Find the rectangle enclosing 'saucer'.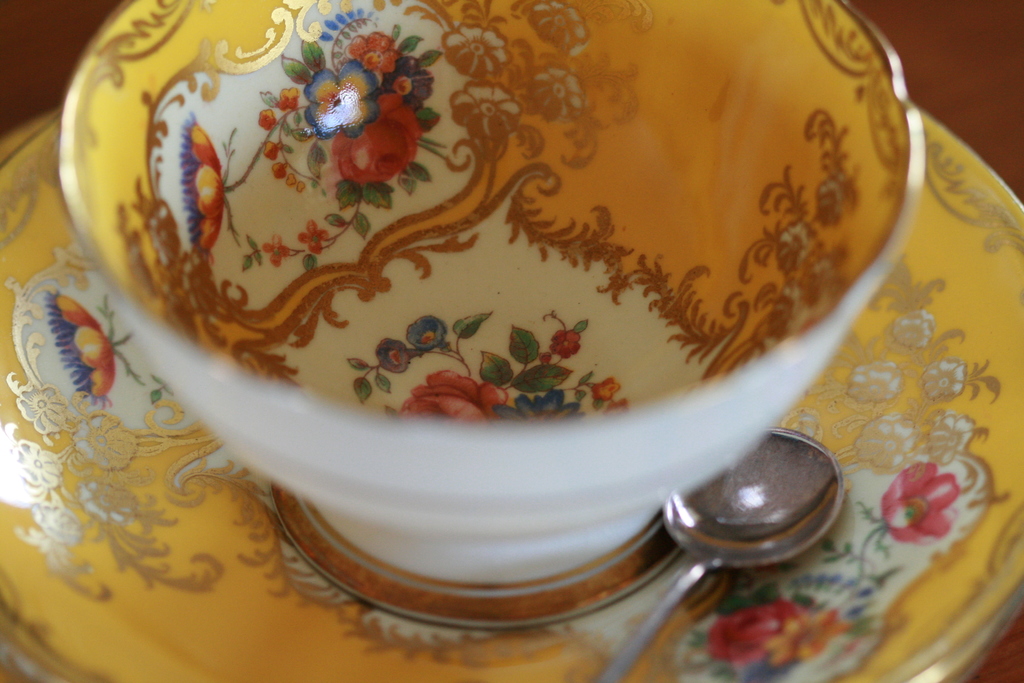
crop(0, 105, 1023, 682).
